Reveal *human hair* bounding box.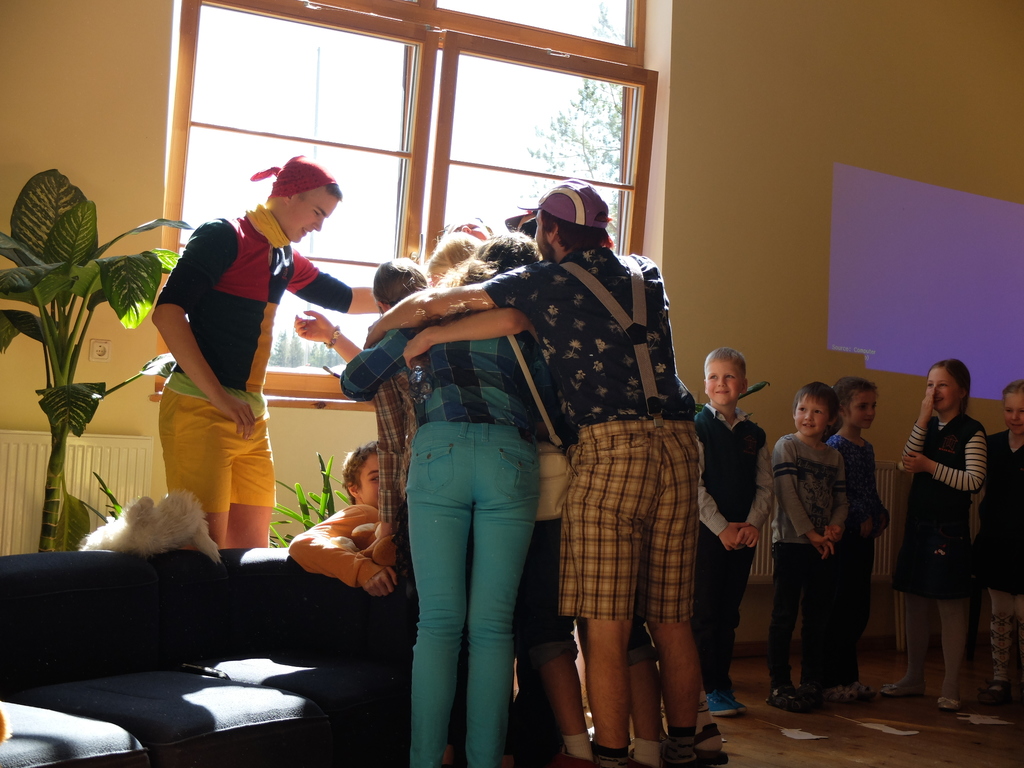
Revealed: select_region(931, 359, 970, 408).
